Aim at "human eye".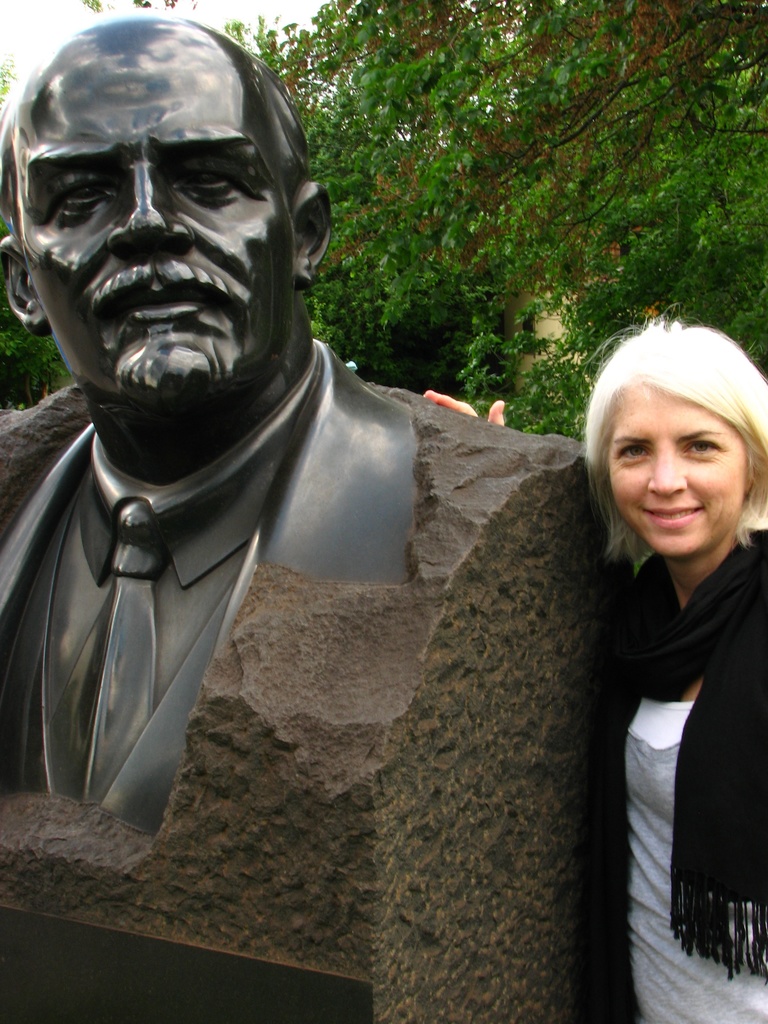
Aimed at box=[682, 429, 730, 464].
